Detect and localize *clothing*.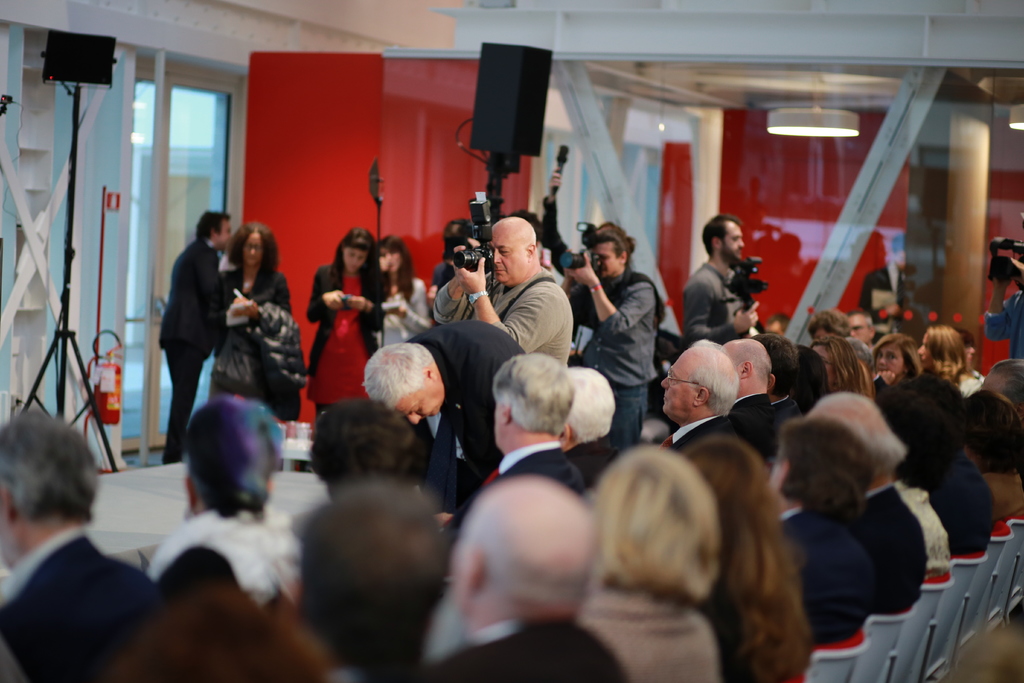
Localized at rect(572, 256, 655, 451).
